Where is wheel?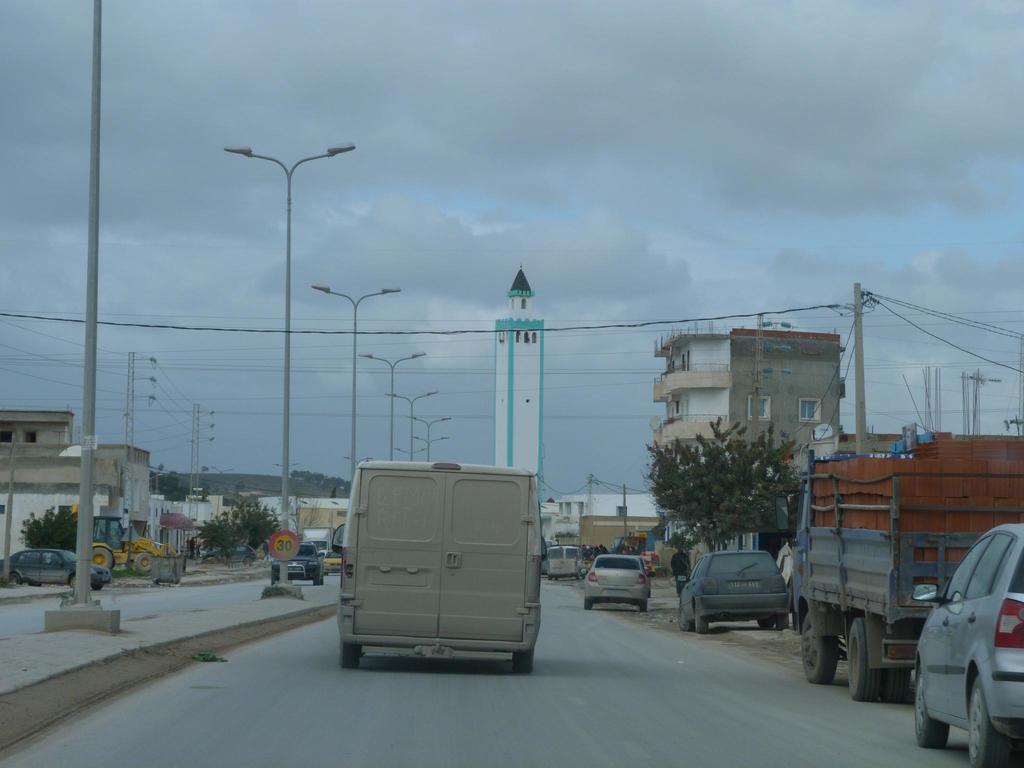
{"left": 637, "top": 602, "right": 646, "bottom": 611}.
